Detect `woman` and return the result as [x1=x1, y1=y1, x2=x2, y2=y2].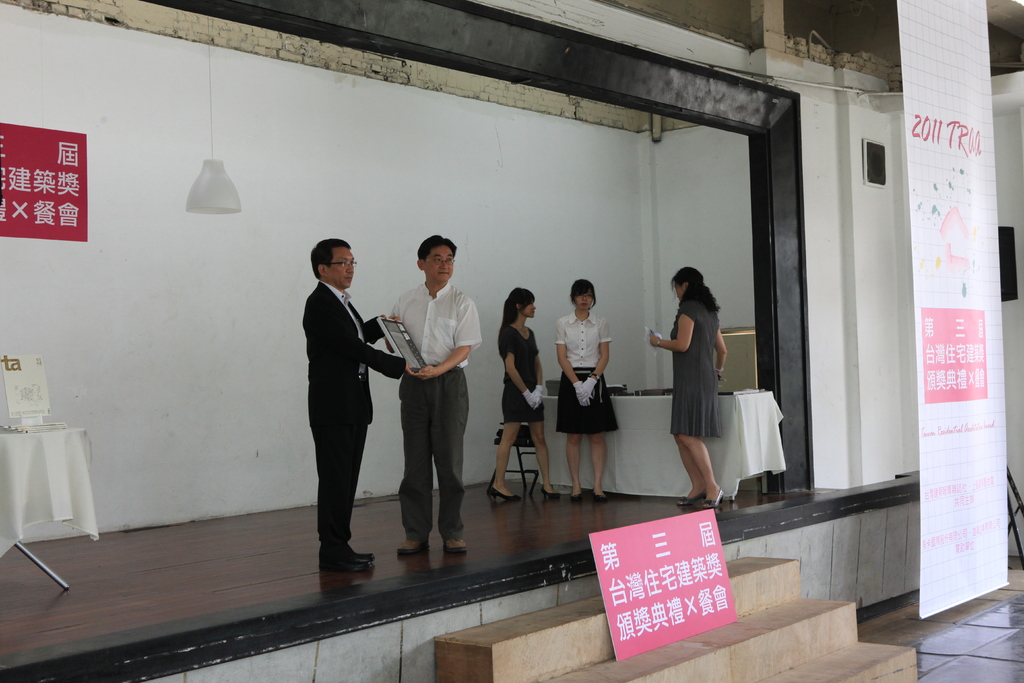
[x1=554, y1=282, x2=614, y2=504].
